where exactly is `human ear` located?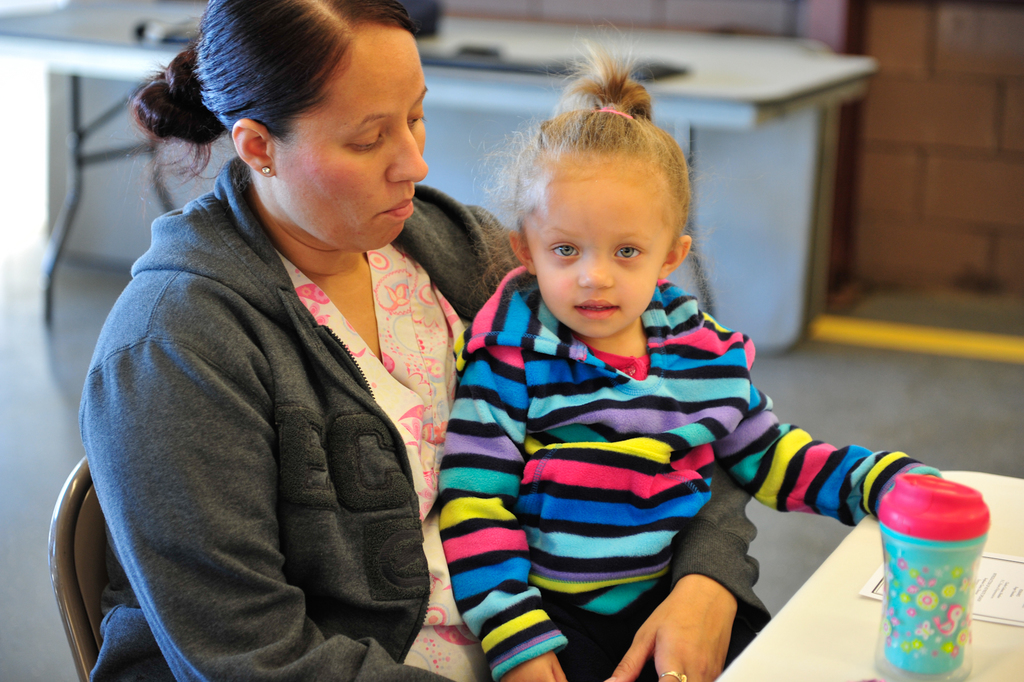
Its bounding box is left=509, top=235, right=534, bottom=276.
